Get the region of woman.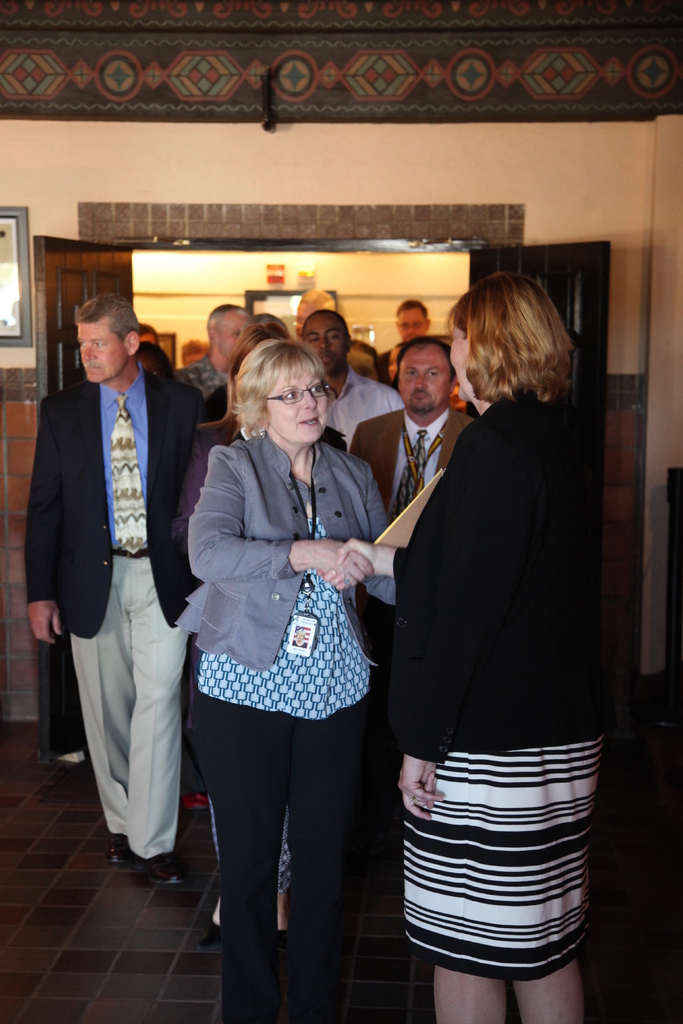
[x1=327, y1=269, x2=623, y2=1023].
